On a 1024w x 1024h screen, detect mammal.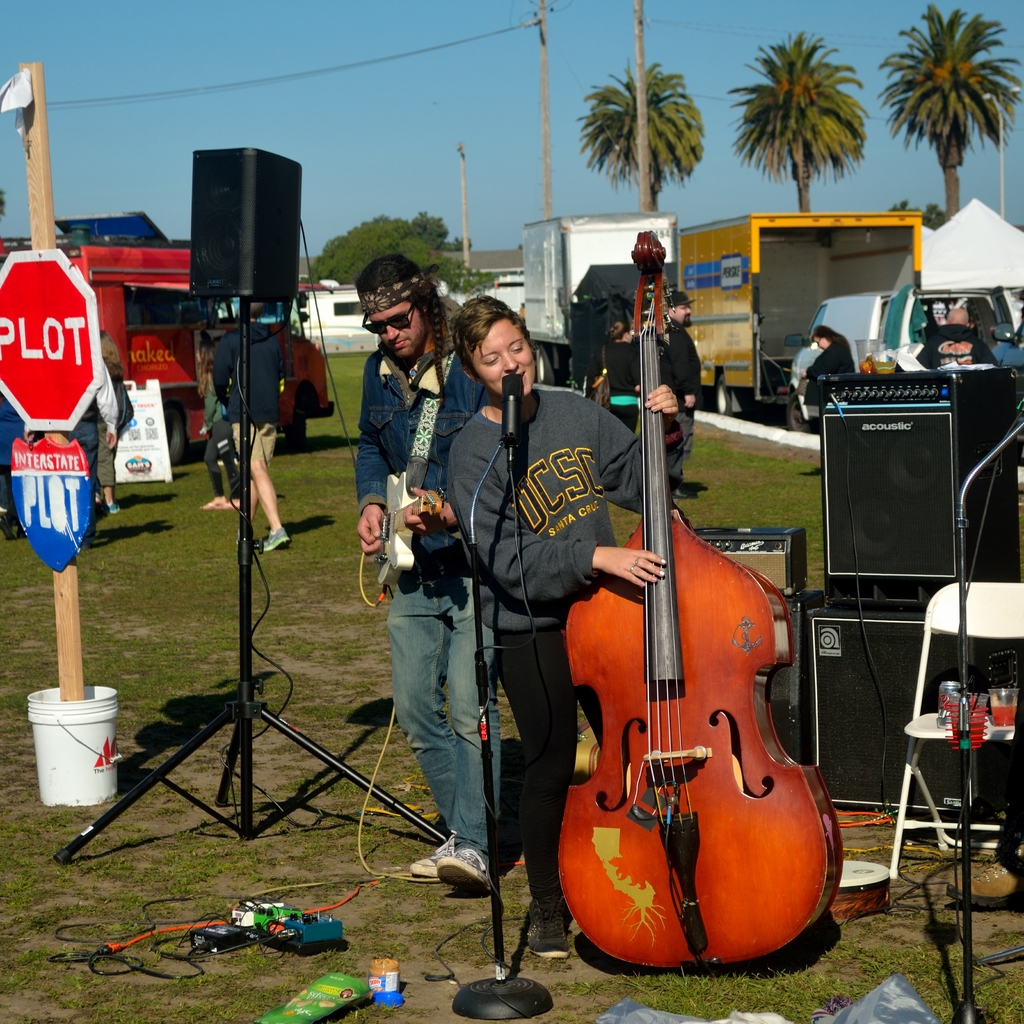
select_region(209, 298, 296, 554).
